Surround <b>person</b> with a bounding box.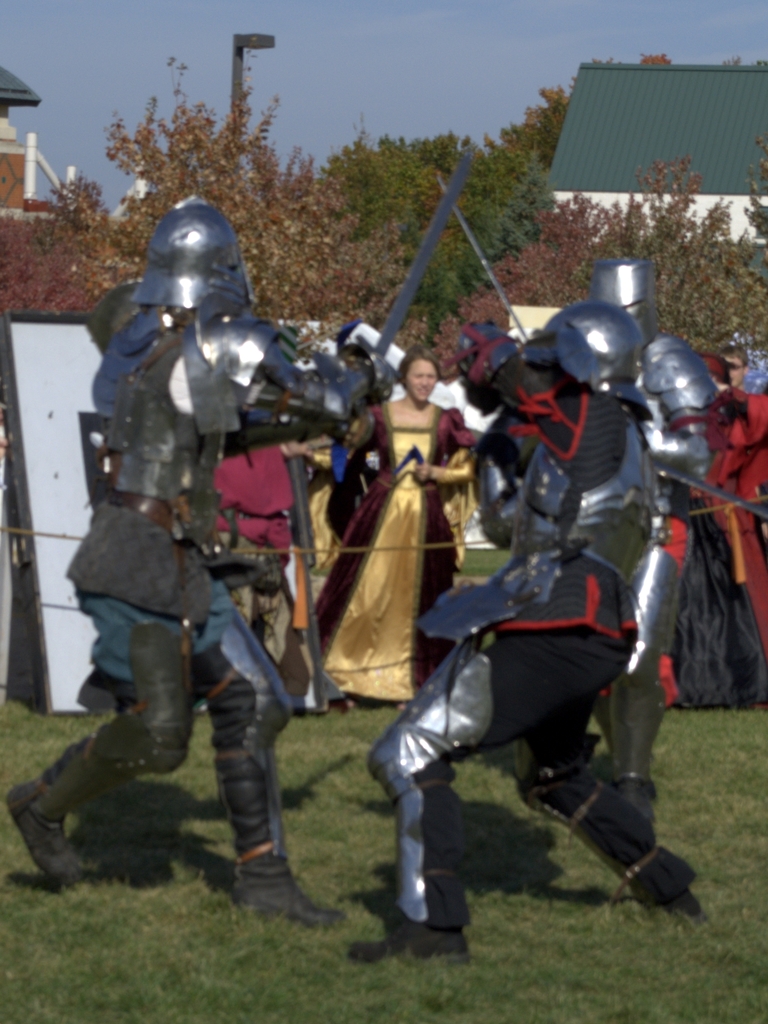
676, 338, 767, 714.
